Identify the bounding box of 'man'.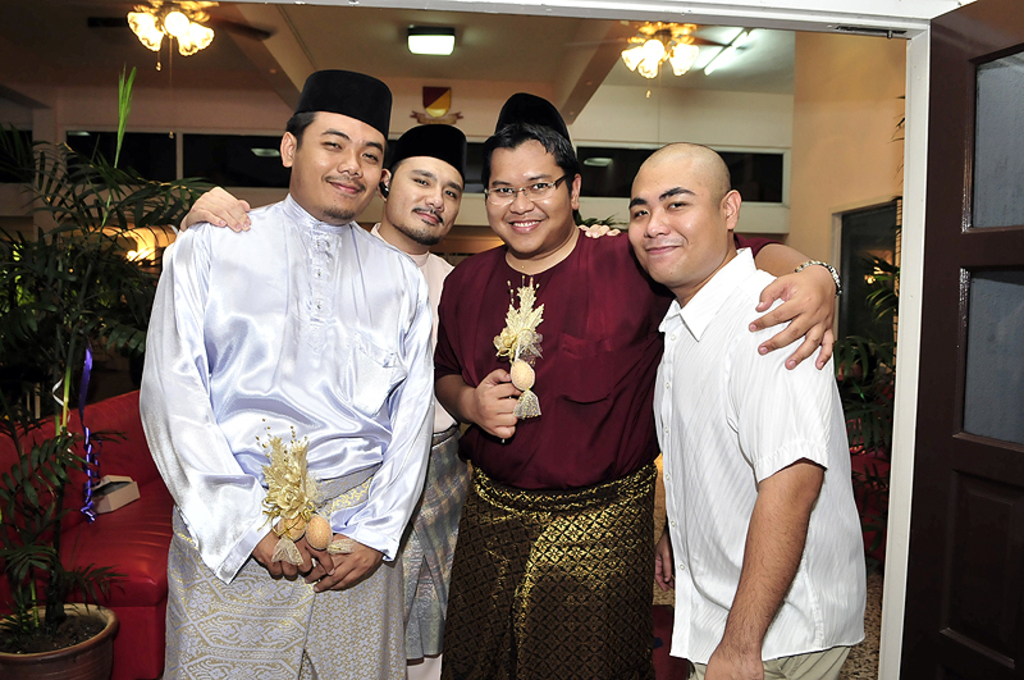
rect(119, 68, 430, 679).
